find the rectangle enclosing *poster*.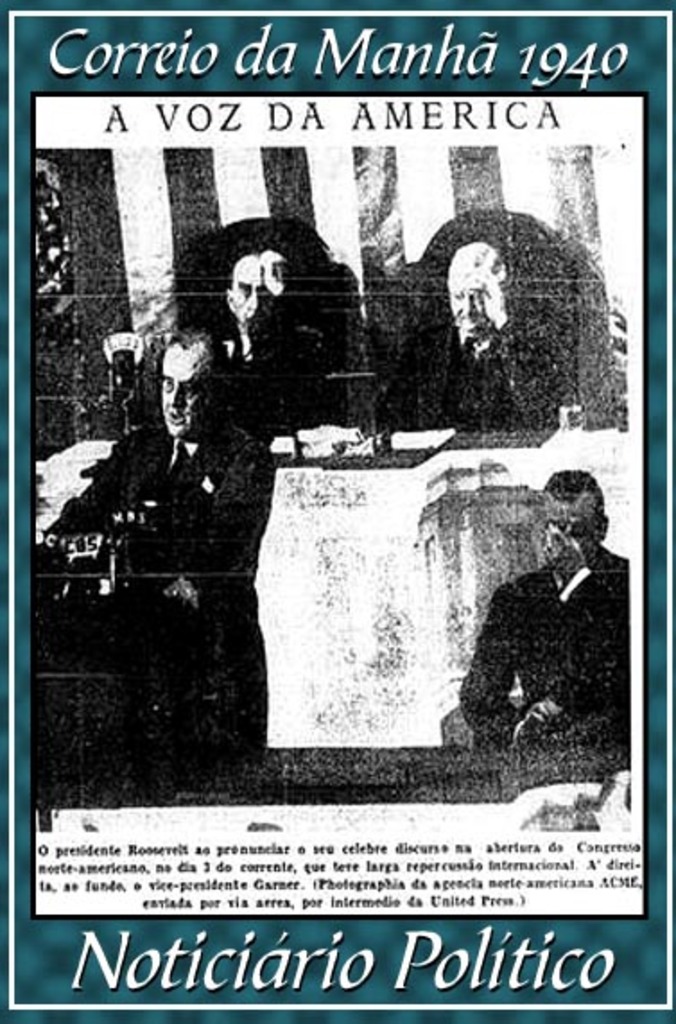
<bbox>0, 0, 674, 1022</bbox>.
